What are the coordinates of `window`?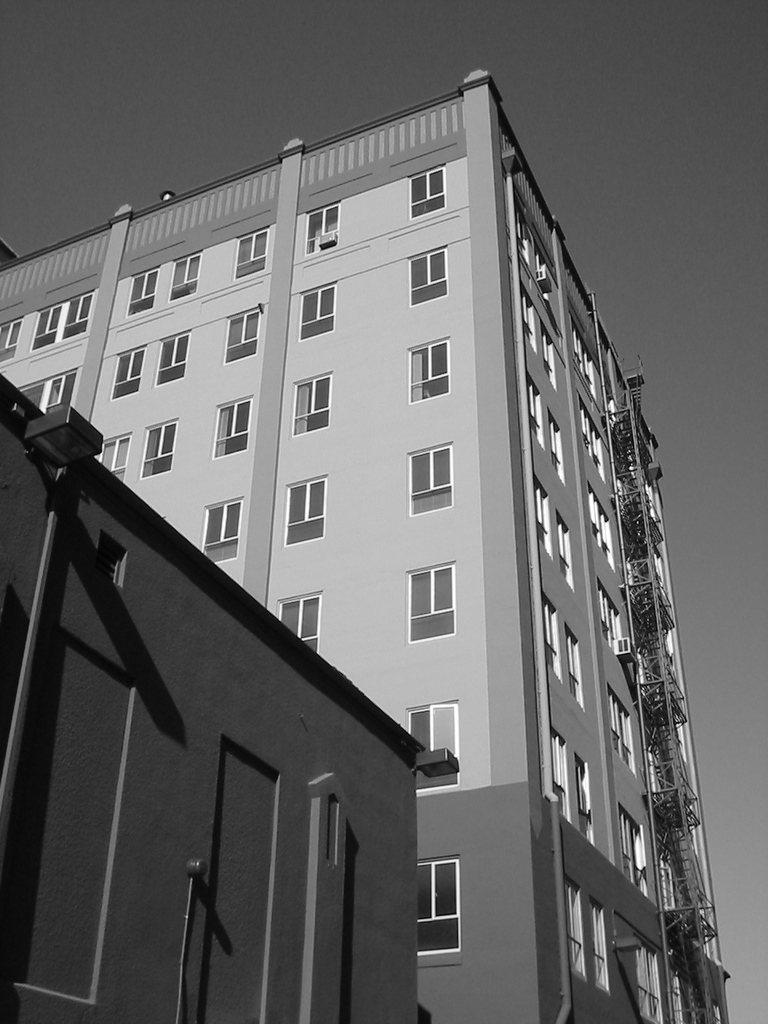
<box>613,801,651,896</box>.
